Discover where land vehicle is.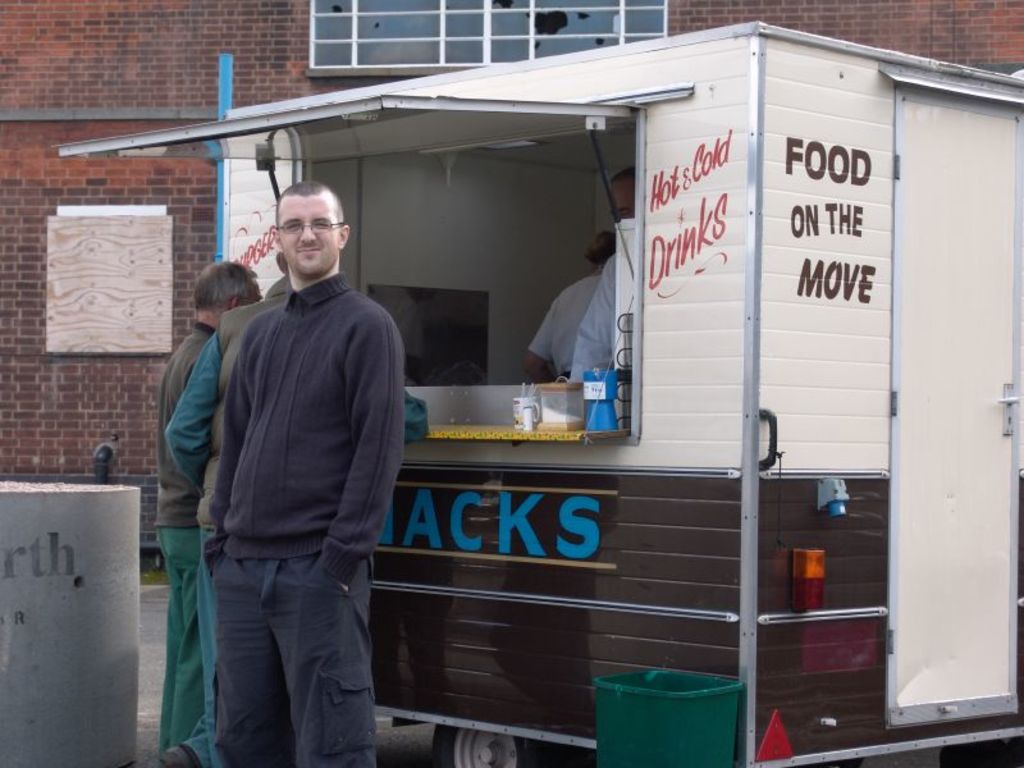
Discovered at (56,22,1023,767).
